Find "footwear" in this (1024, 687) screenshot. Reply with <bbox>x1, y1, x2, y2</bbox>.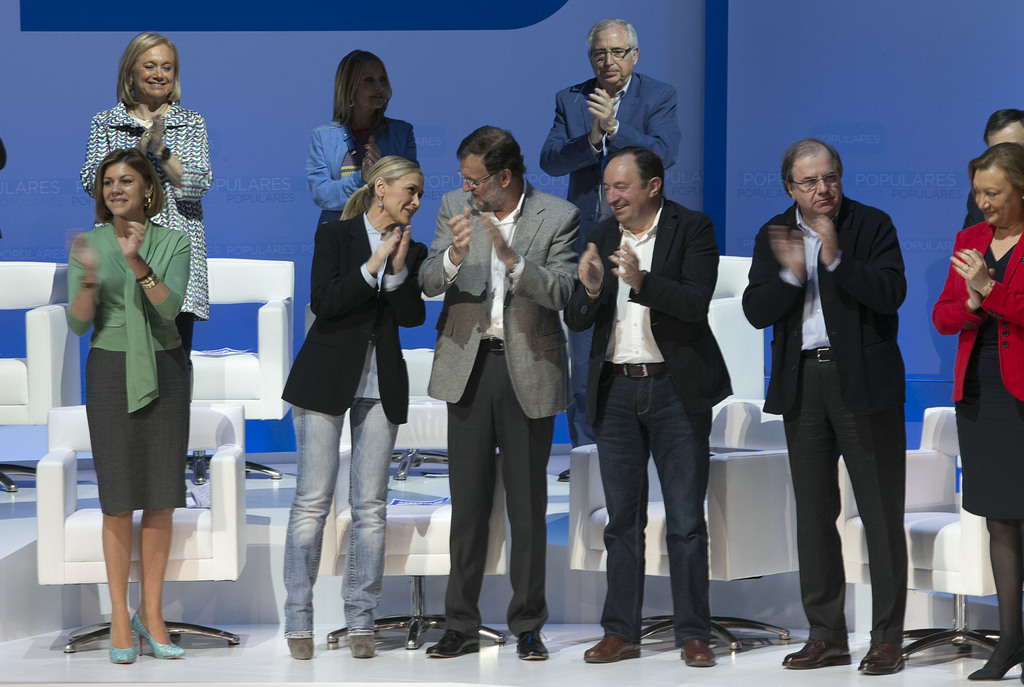
<bbox>132, 611, 184, 660</bbox>.
